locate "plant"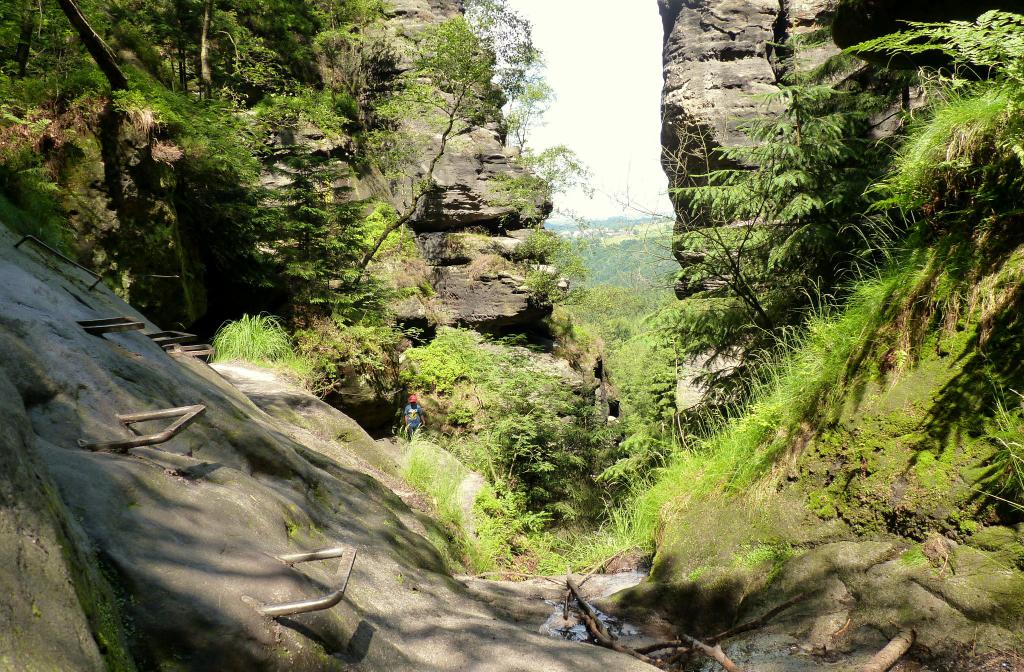
crop(735, 535, 795, 574)
